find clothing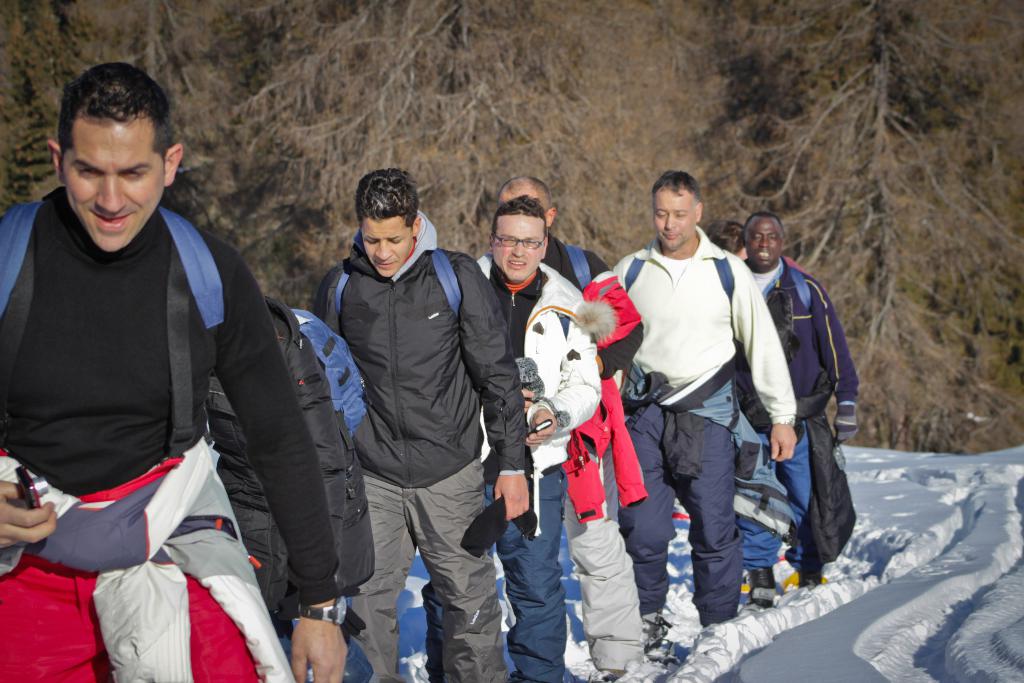
detection(740, 257, 862, 571)
